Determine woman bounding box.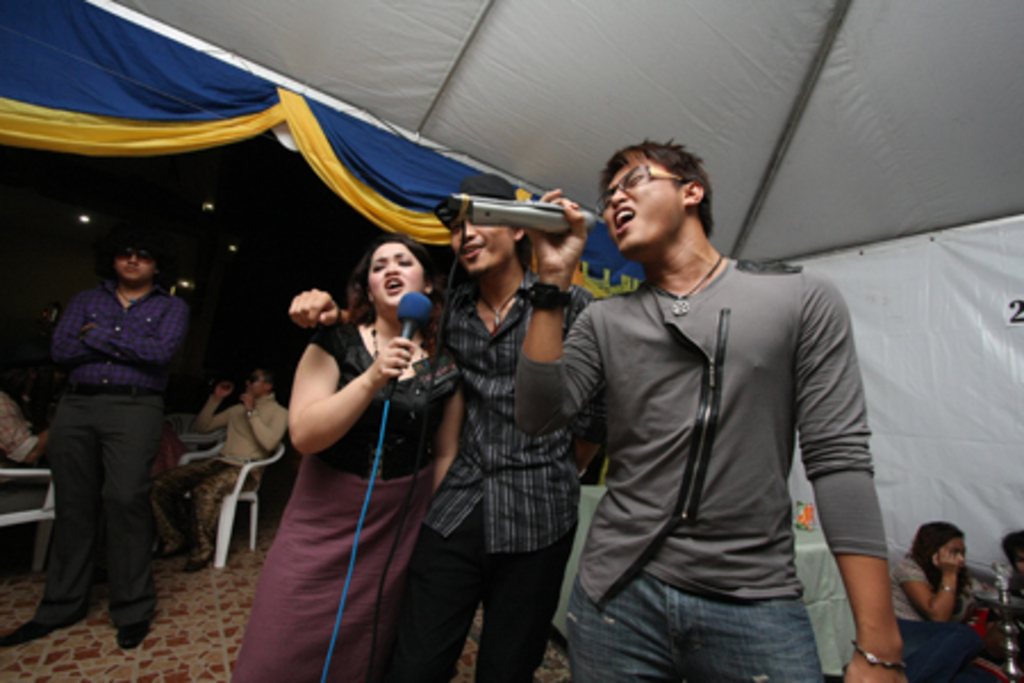
Determined: pyautogui.locateOnScreen(150, 369, 291, 576).
